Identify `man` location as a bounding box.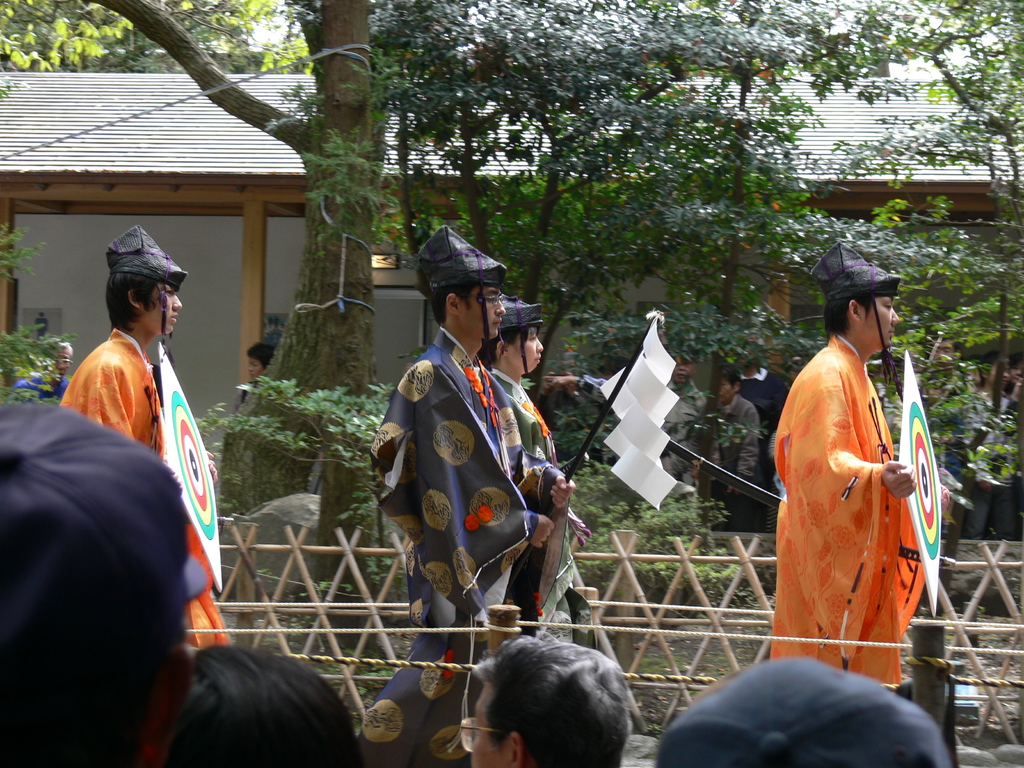
region(468, 634, 637, 767).
